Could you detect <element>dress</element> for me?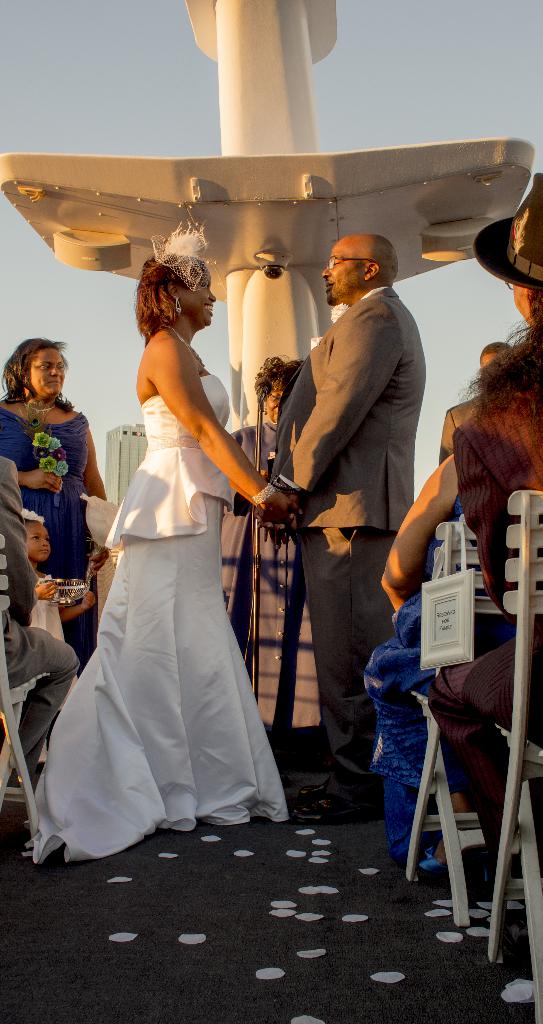
Detection result: x1=0, y1=404, x2=97, y2=676.
